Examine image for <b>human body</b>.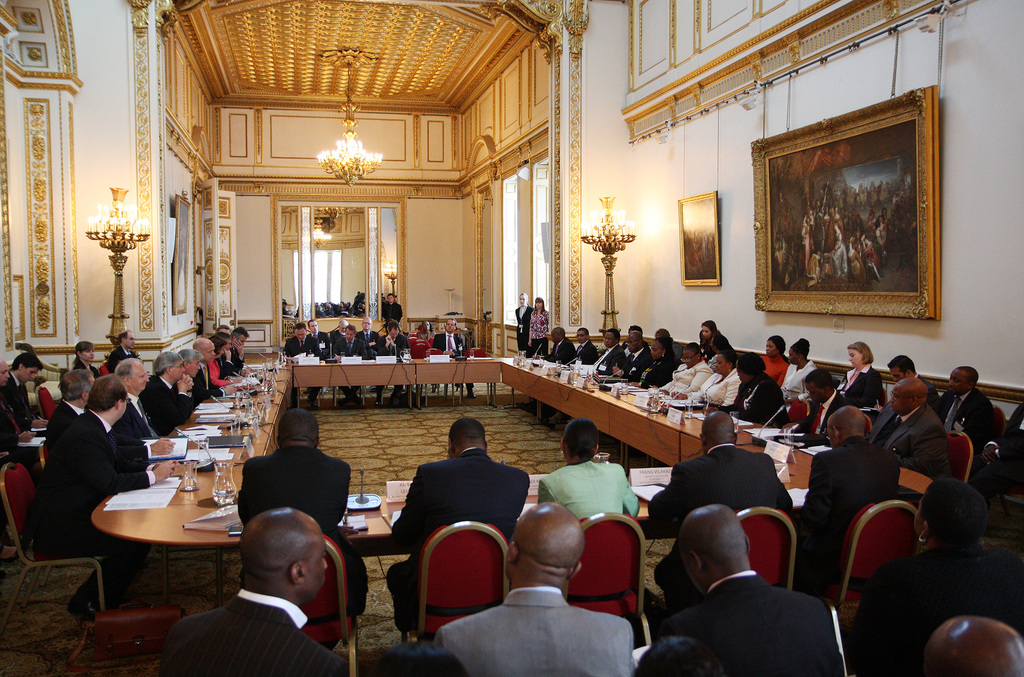
Examination result: 526 296 552 354.
